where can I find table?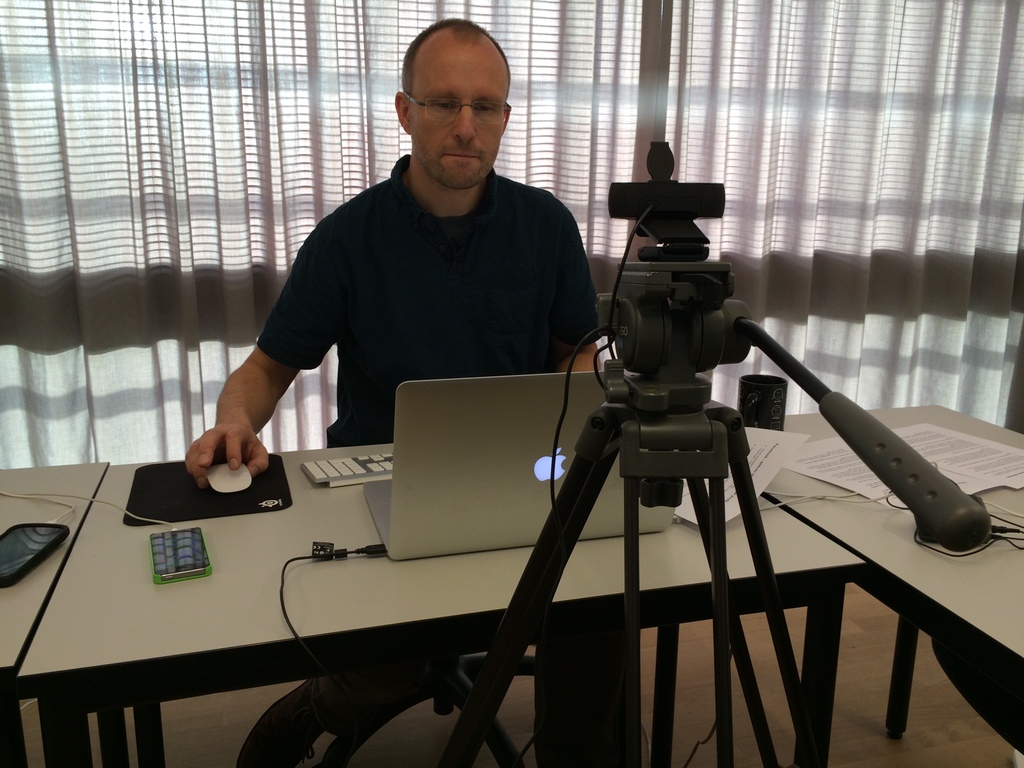
You can find it at 0/454/138/767.
